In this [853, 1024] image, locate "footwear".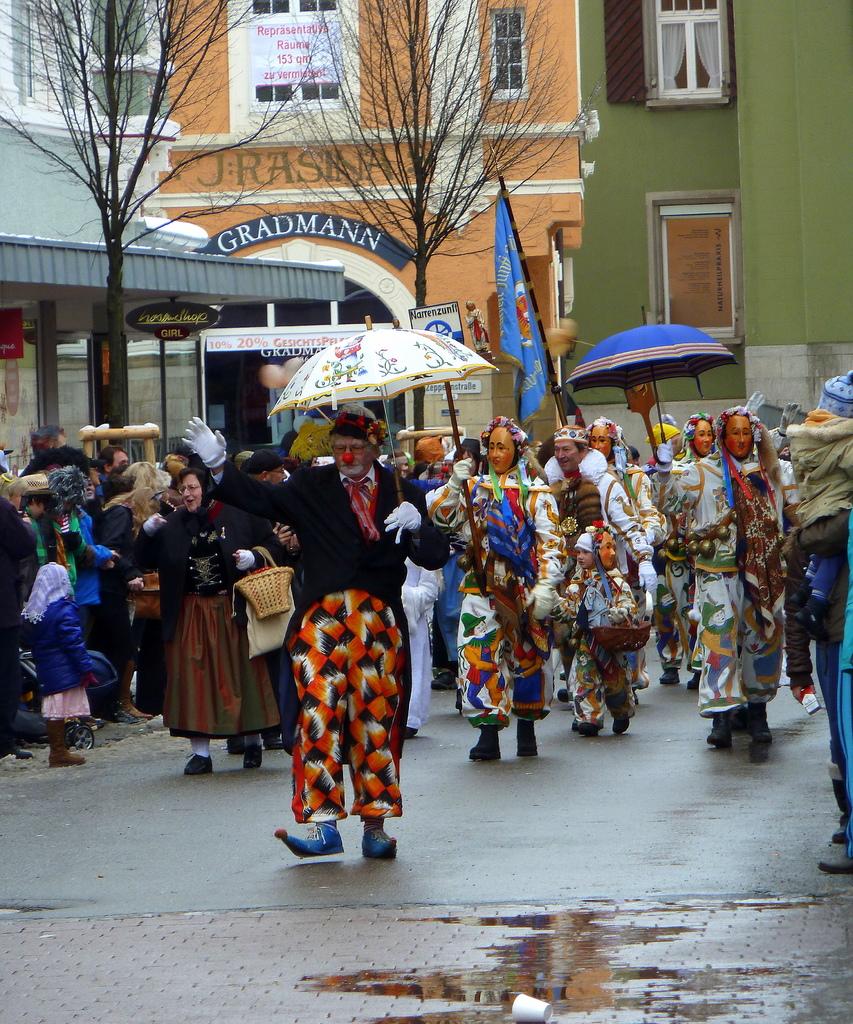
Bounding box: <bbox>691, 670, 698, 689</bbox>.
